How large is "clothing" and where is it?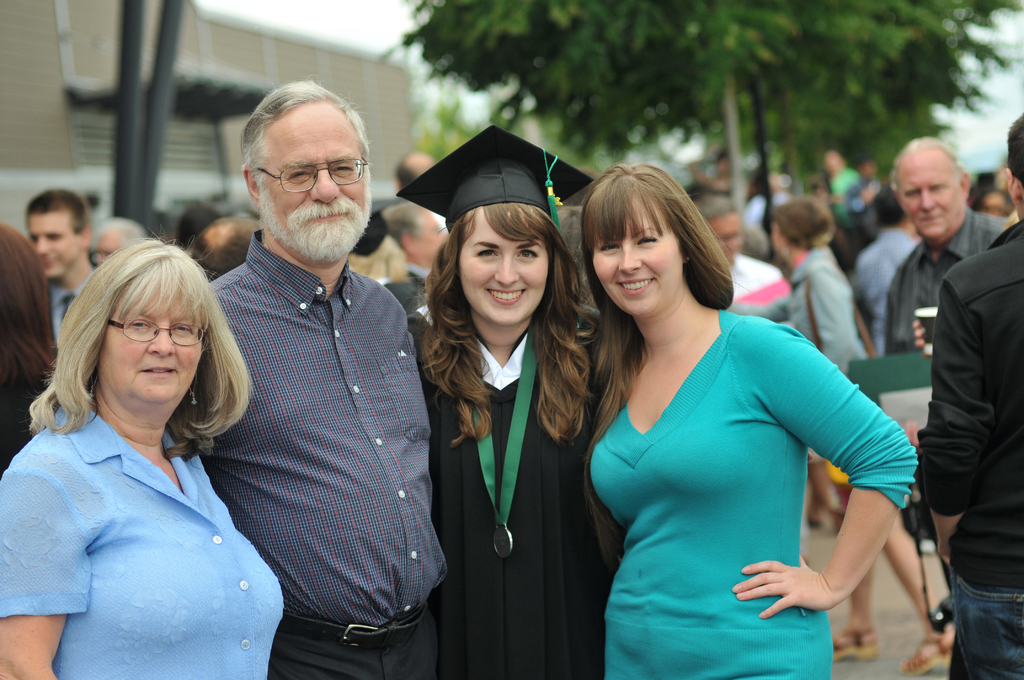
Bounding box: x1=47 y1=273 x2=90 y2=351.
